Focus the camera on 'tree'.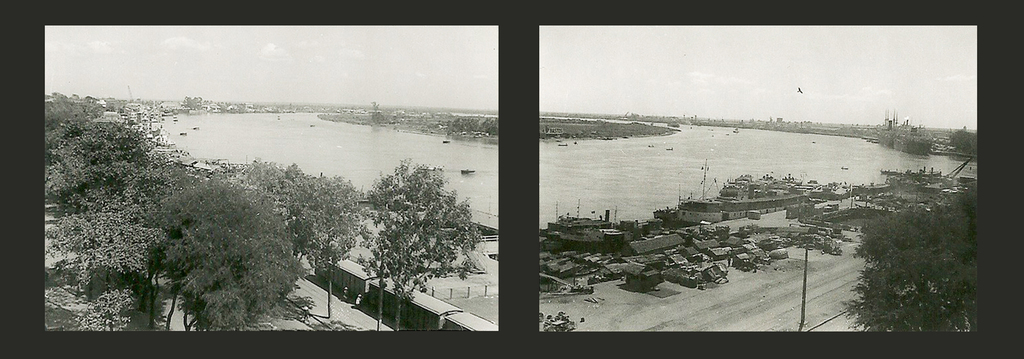
Focus region: [28,63,166,339].
